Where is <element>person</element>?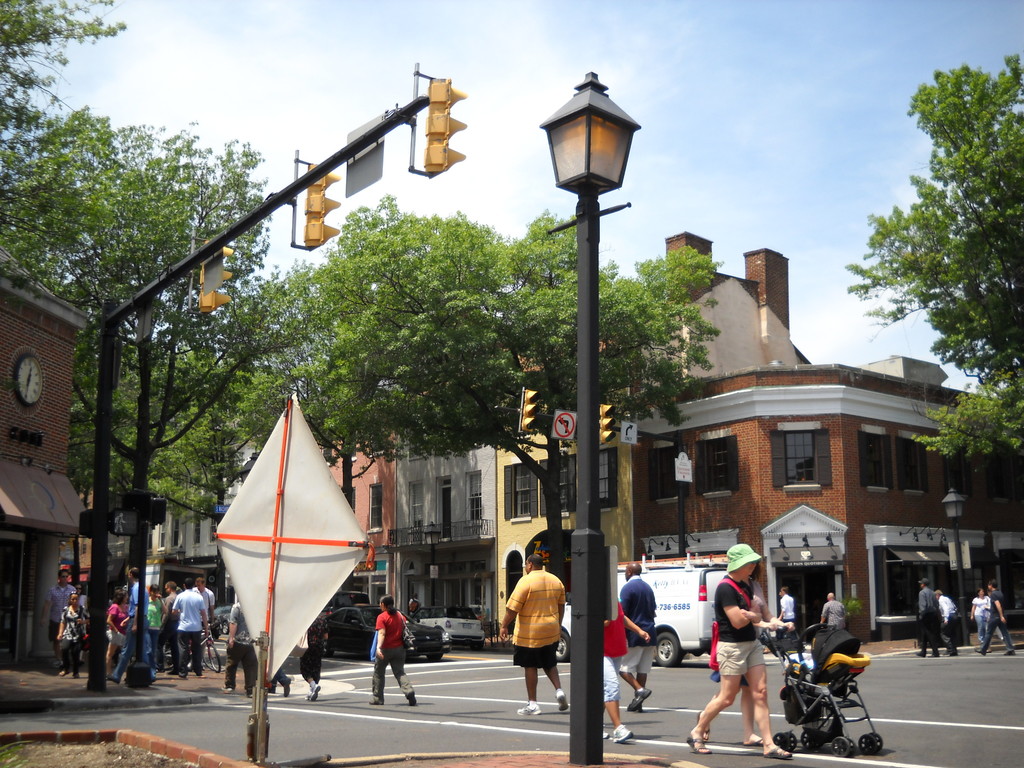
pyautogui.locateOnScreen(221, 596, 255, 698).
